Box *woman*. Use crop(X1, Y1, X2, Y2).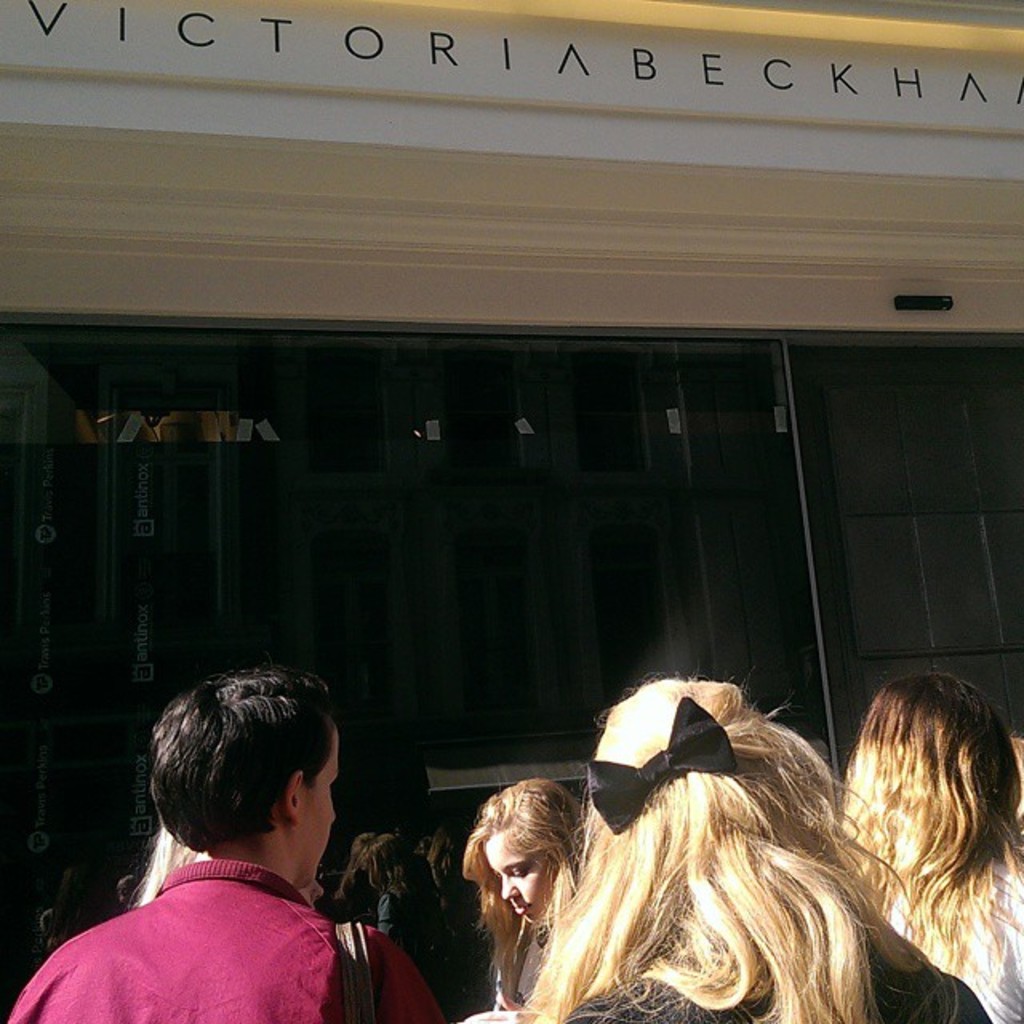
crop(838, 670, 1022, 1022).
